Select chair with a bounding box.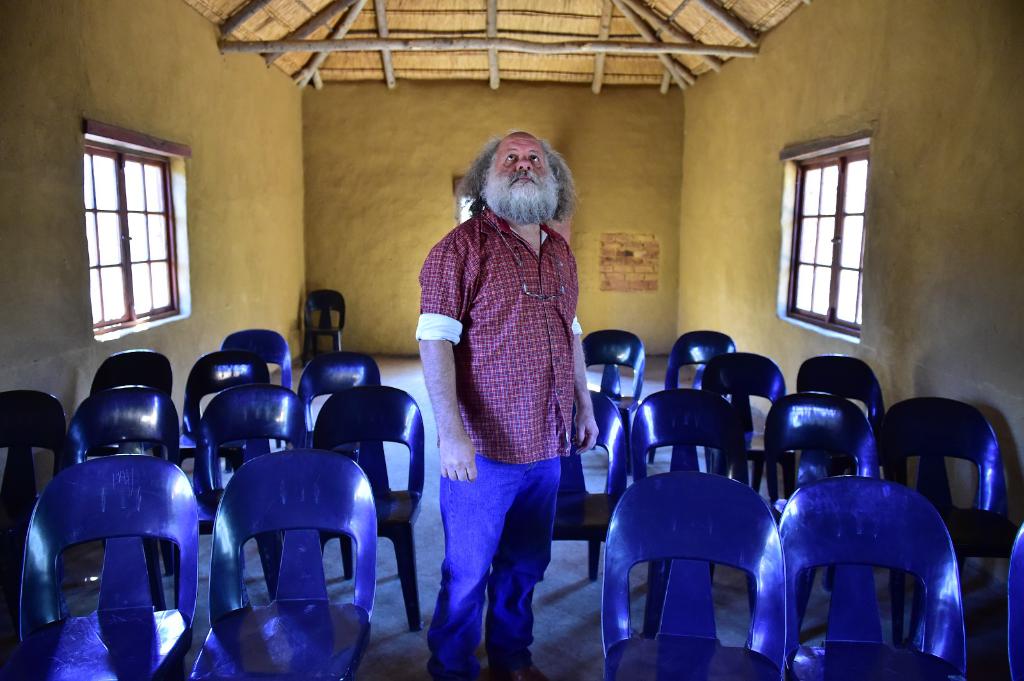
301,289,349,370.
